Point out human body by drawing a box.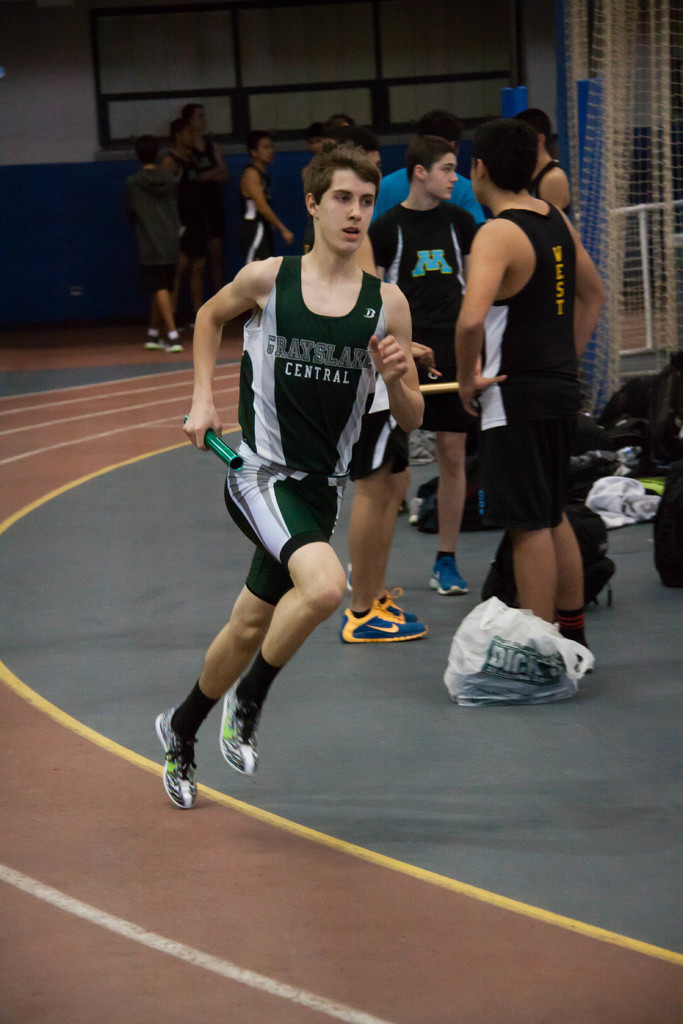
179 108 227 324.
